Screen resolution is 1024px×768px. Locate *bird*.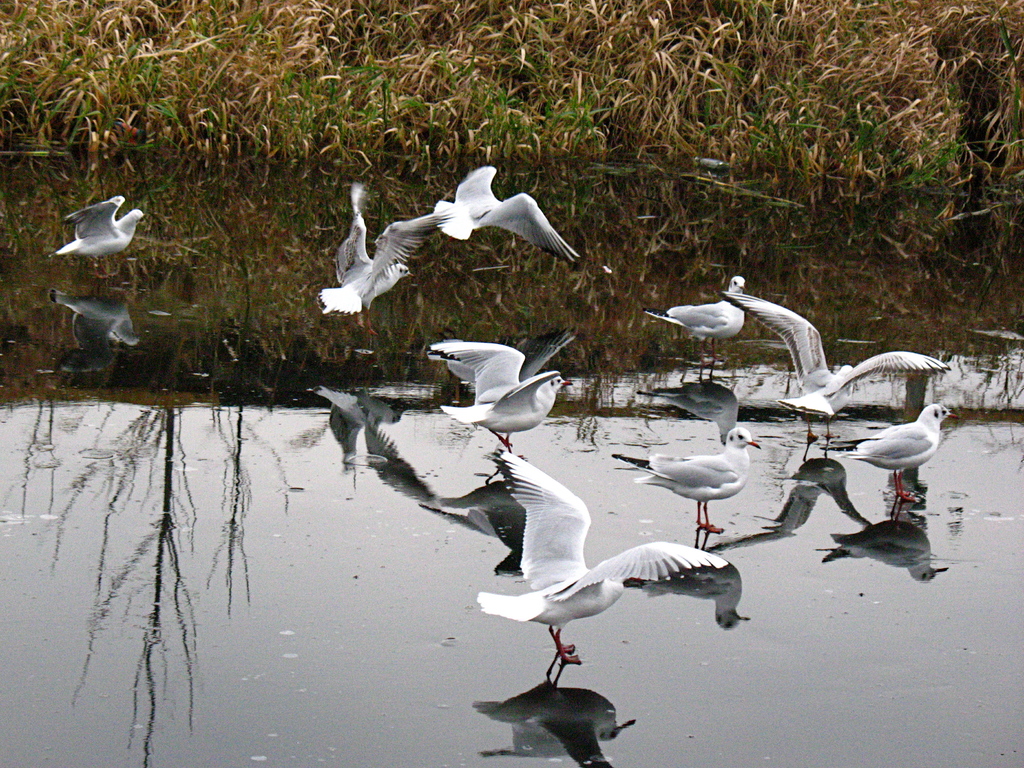
rect(49, 181, 147, 251).
